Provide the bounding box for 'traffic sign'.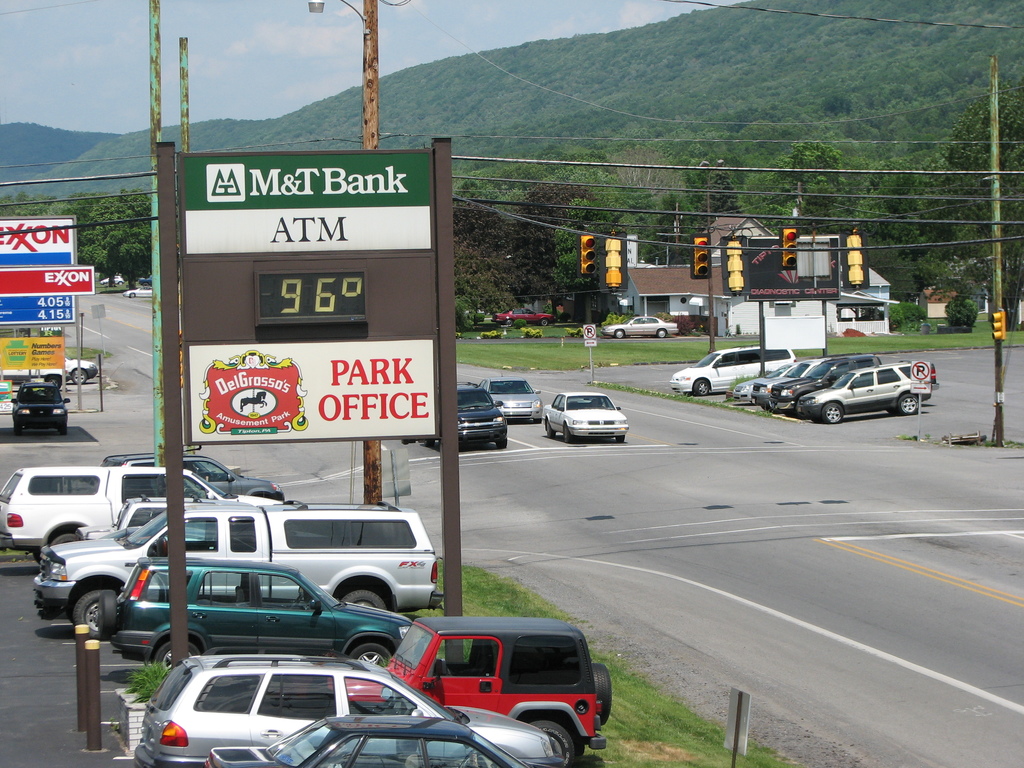
0 249 73 327.
